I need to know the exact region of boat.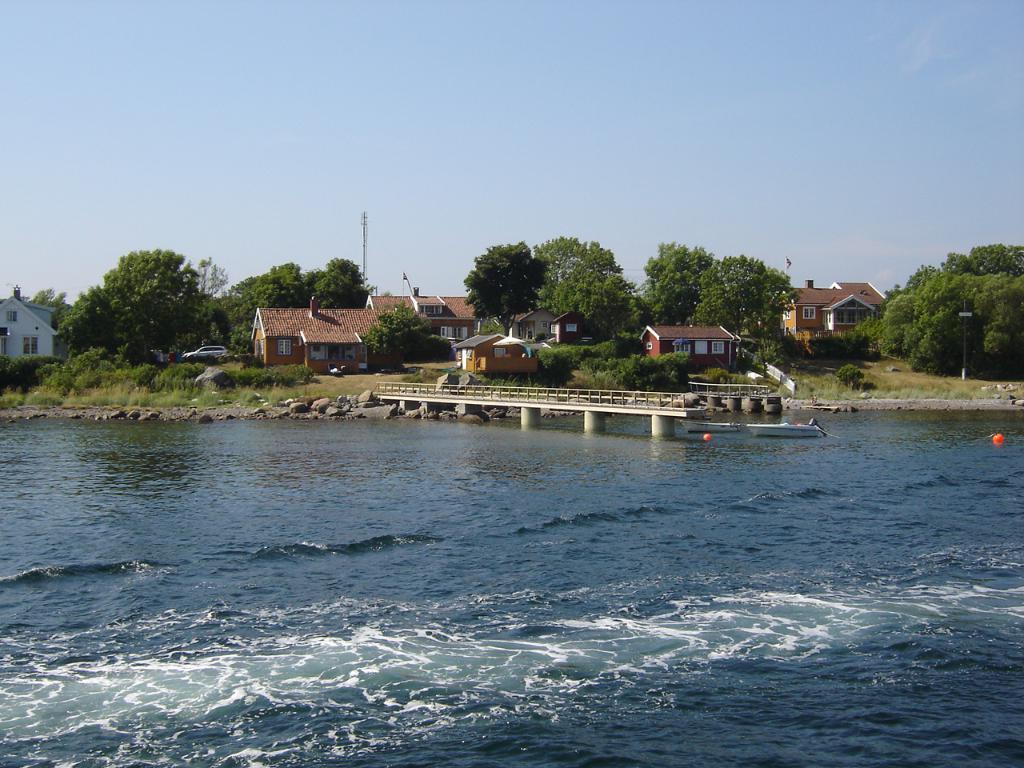
Region: crop(745, 418, 825, 442).
